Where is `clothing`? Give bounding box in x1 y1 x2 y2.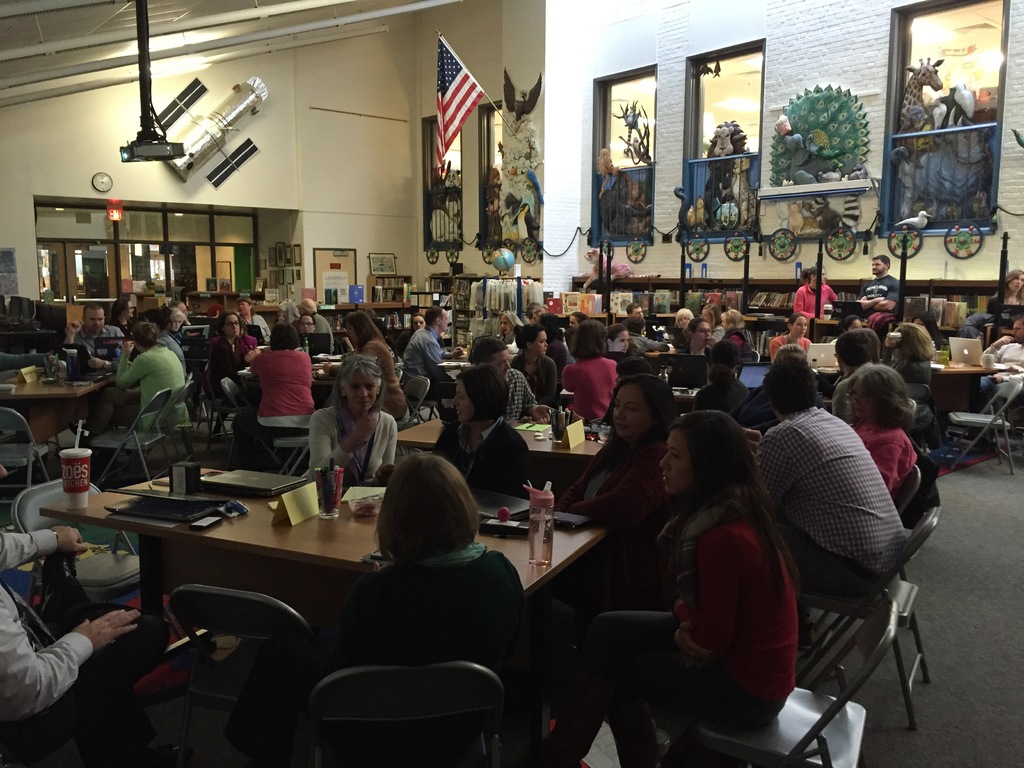
793 282 839 319.
